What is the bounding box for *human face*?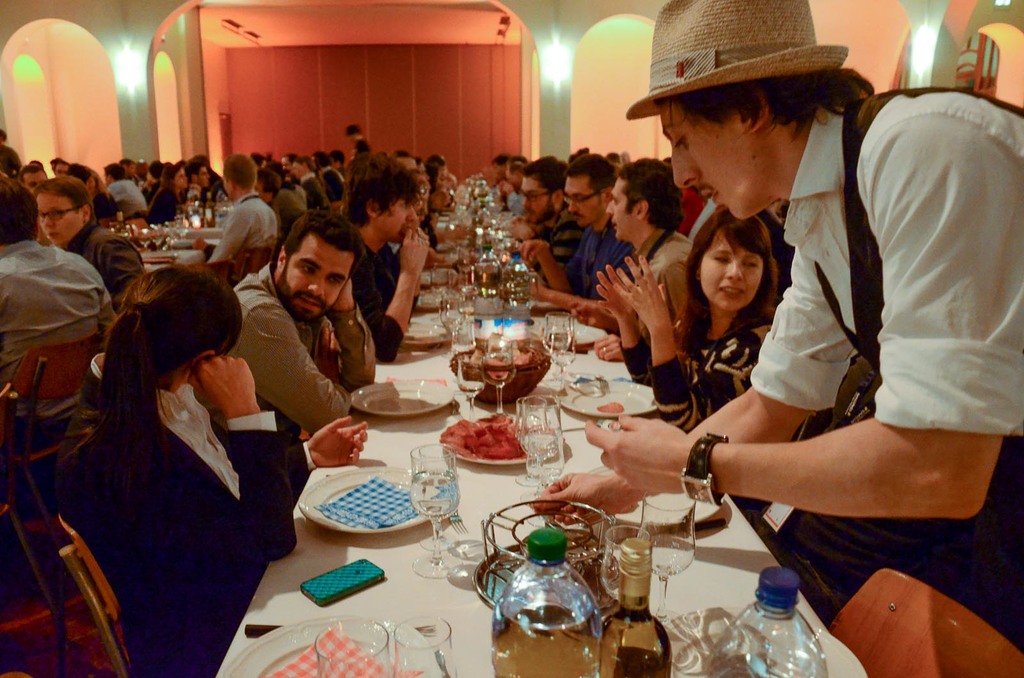
bbox=(659, 100, 753, 219).
